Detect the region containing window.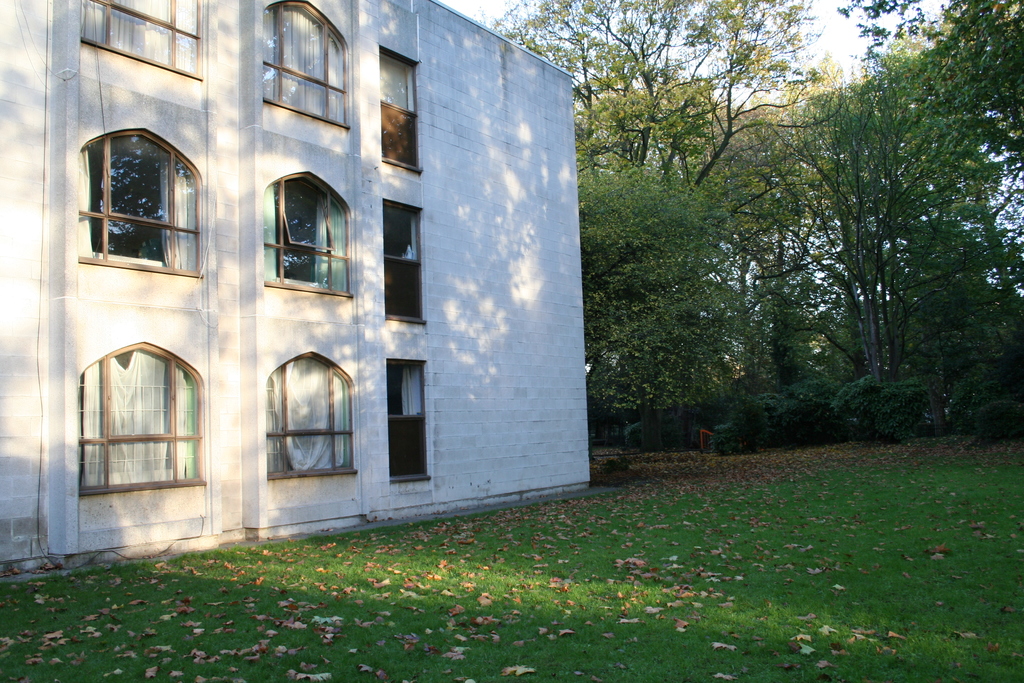
(x1=81, y1=124, x2=209, y2=284).
